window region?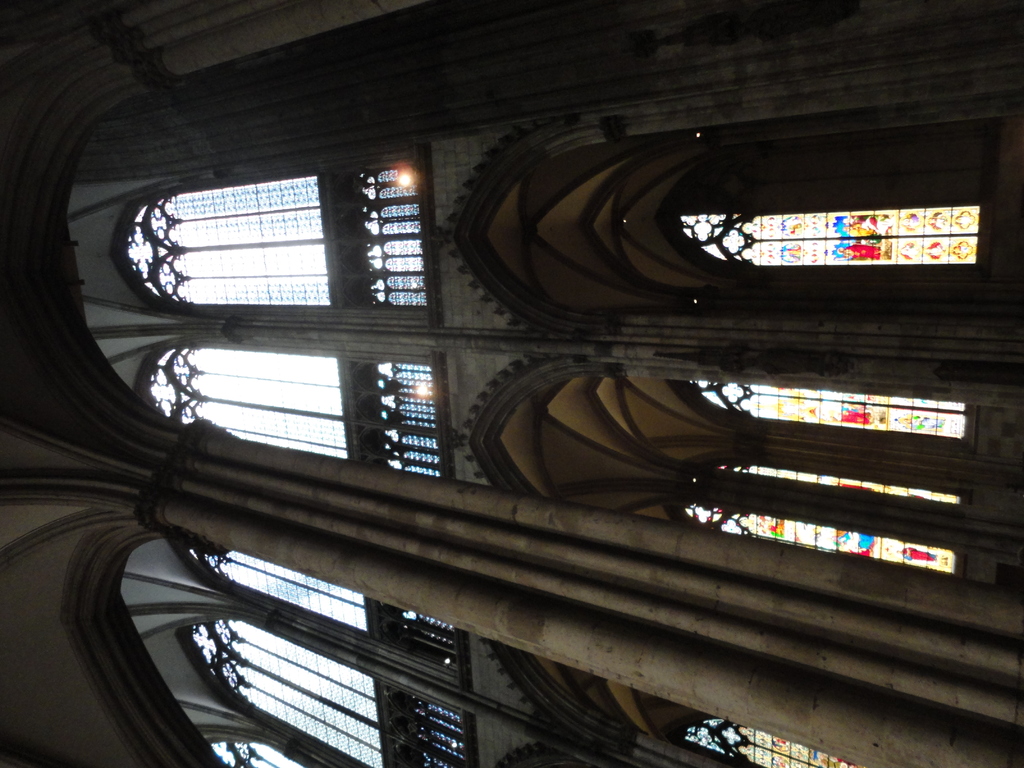
[175, 549, 368, 636]
